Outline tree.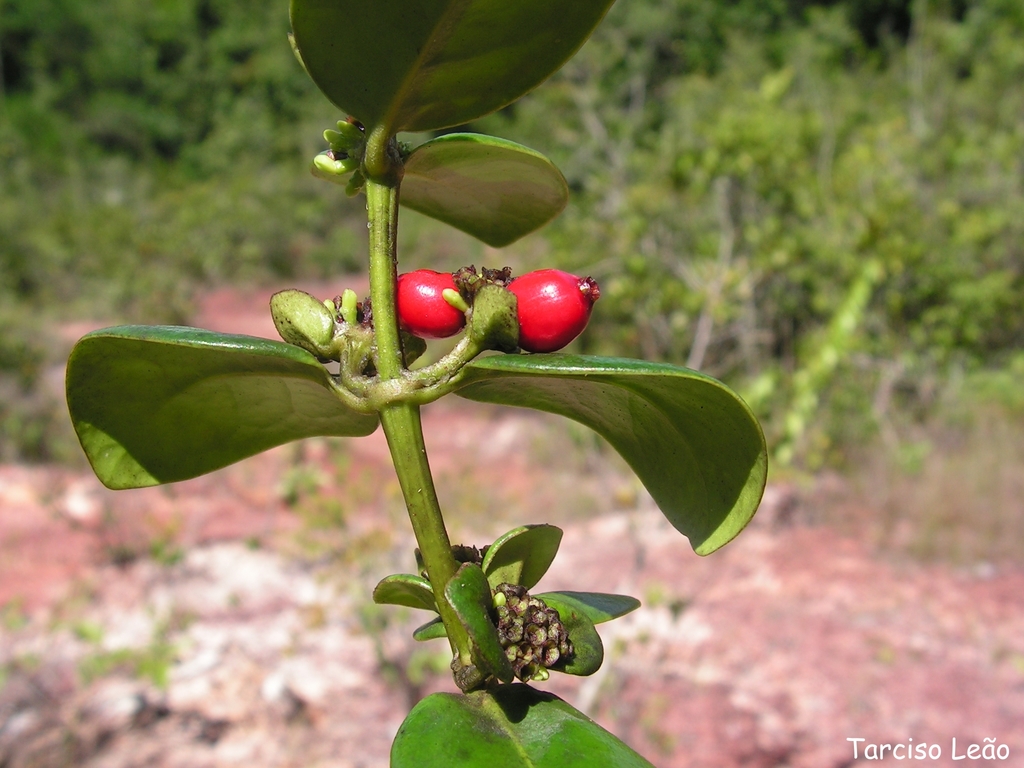
Outline: x1=74, y1=0, x2=205, y2=150.
